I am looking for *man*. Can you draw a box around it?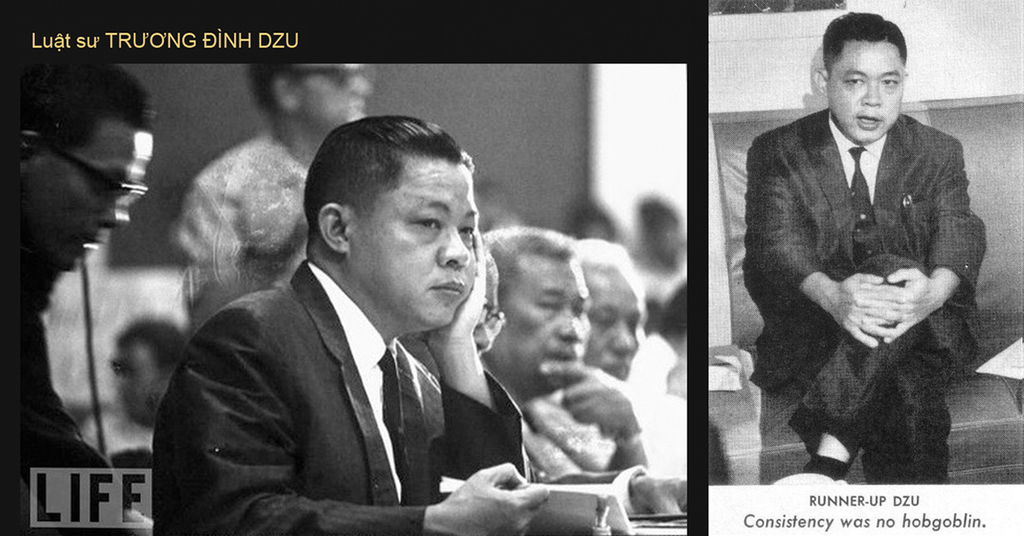
Sure, the bounding box is region(102, 321, 191, 494).
